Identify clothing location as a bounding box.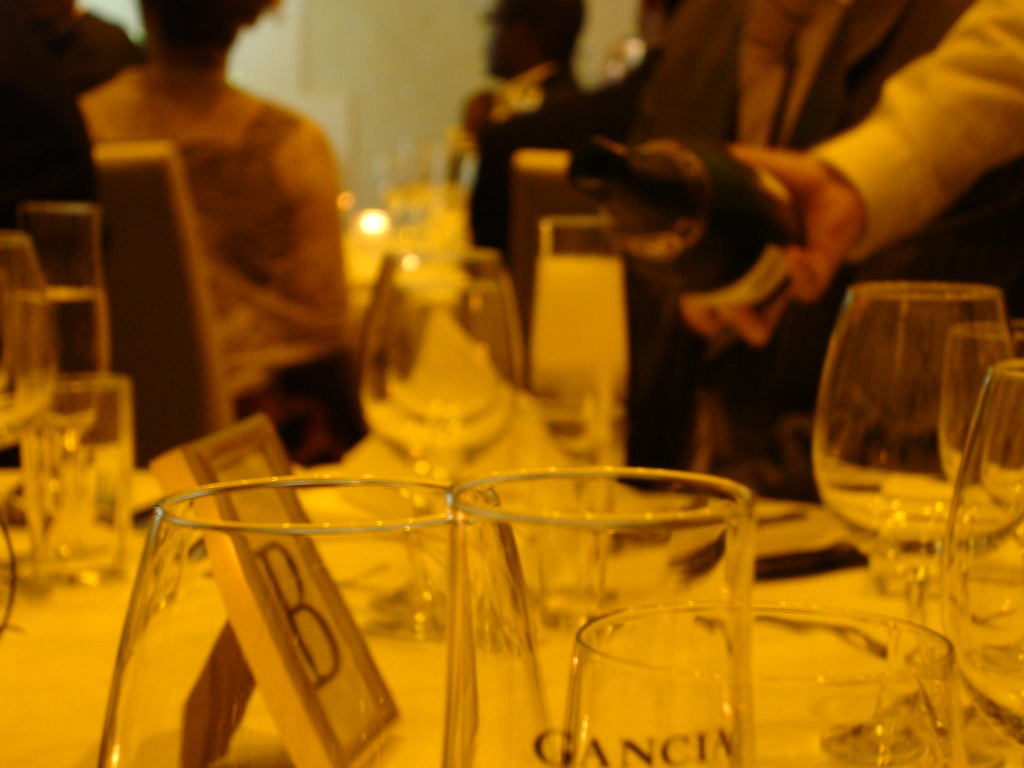
[x1=70, y1=66, x2=365, y2=464].
